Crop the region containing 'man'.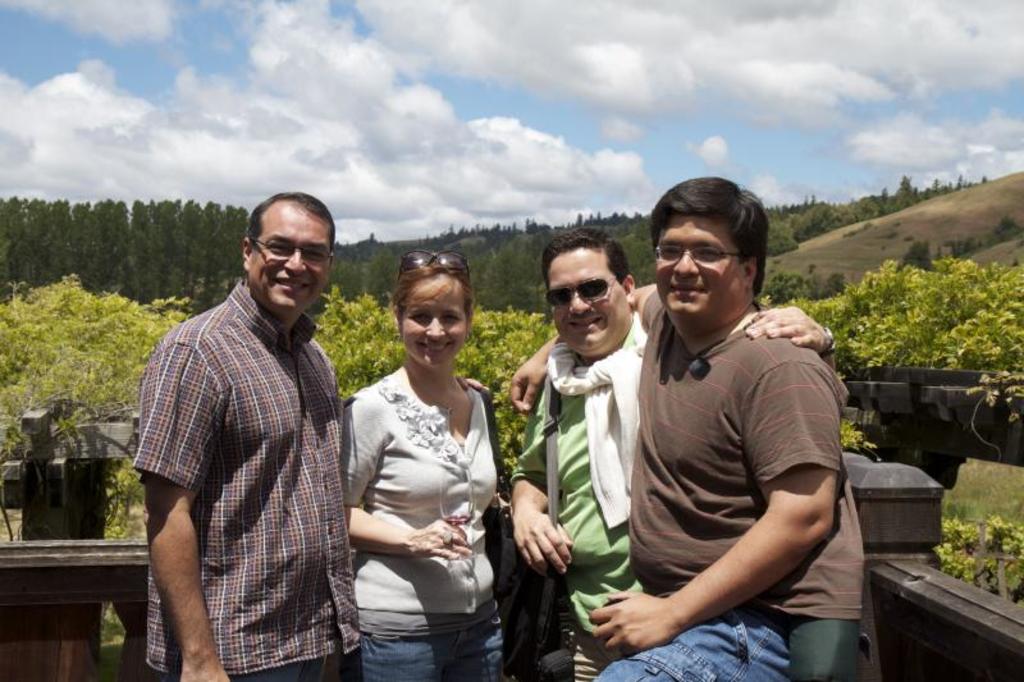
Crop region: 504:175:869:681.
